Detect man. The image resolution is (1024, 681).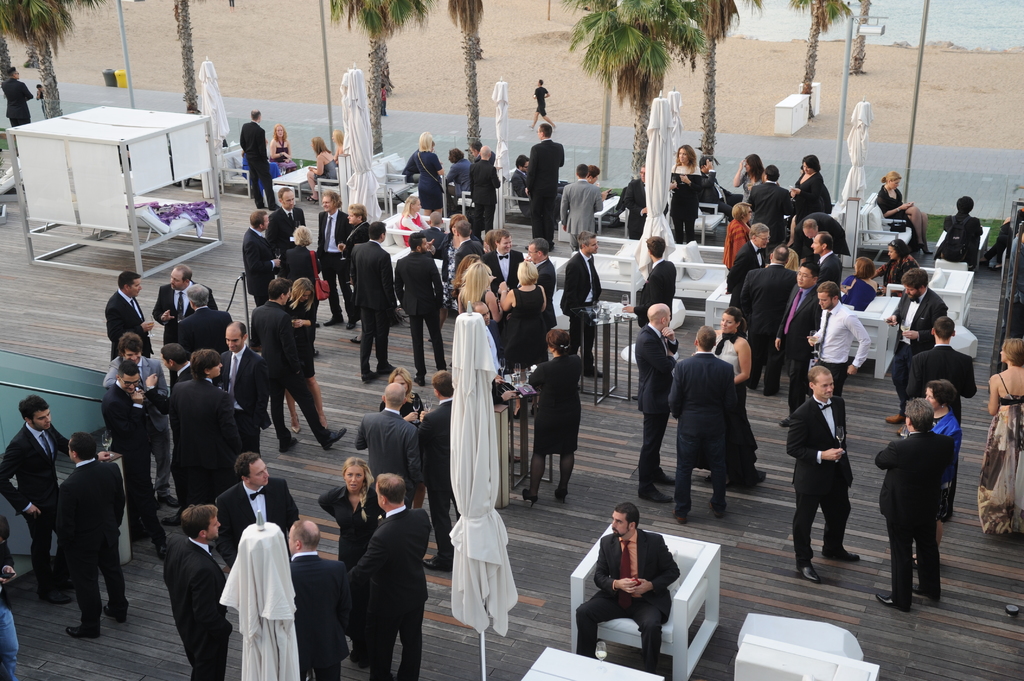
{"x1": 876, "y1": 397, "x2": 954, "y2": 609}.
